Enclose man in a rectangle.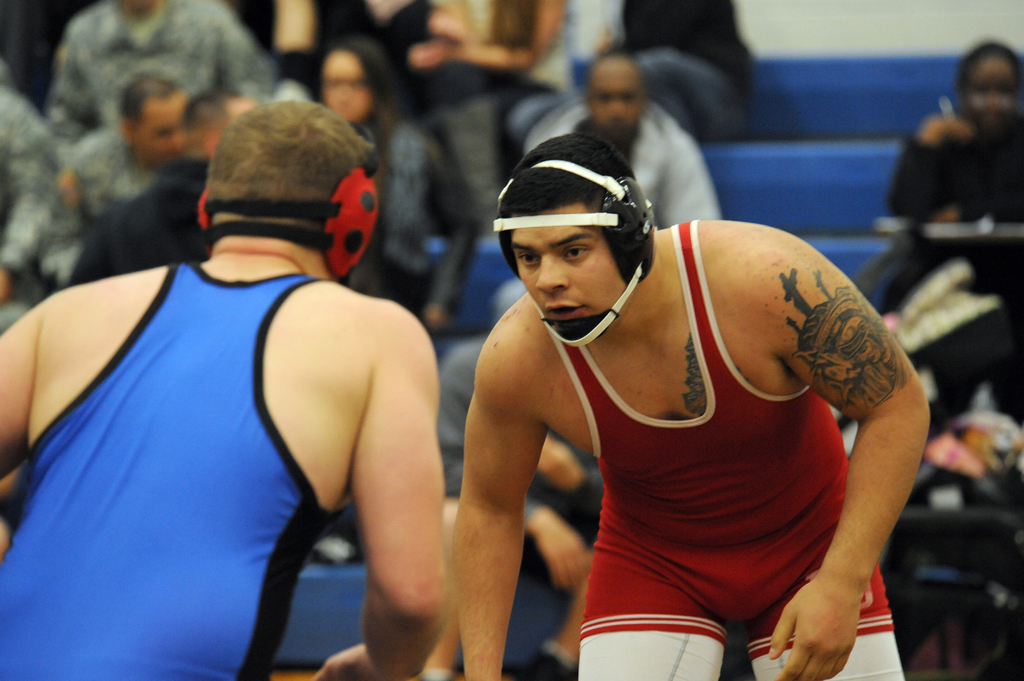
(left=532, top=43, right=721, bottom=232).
